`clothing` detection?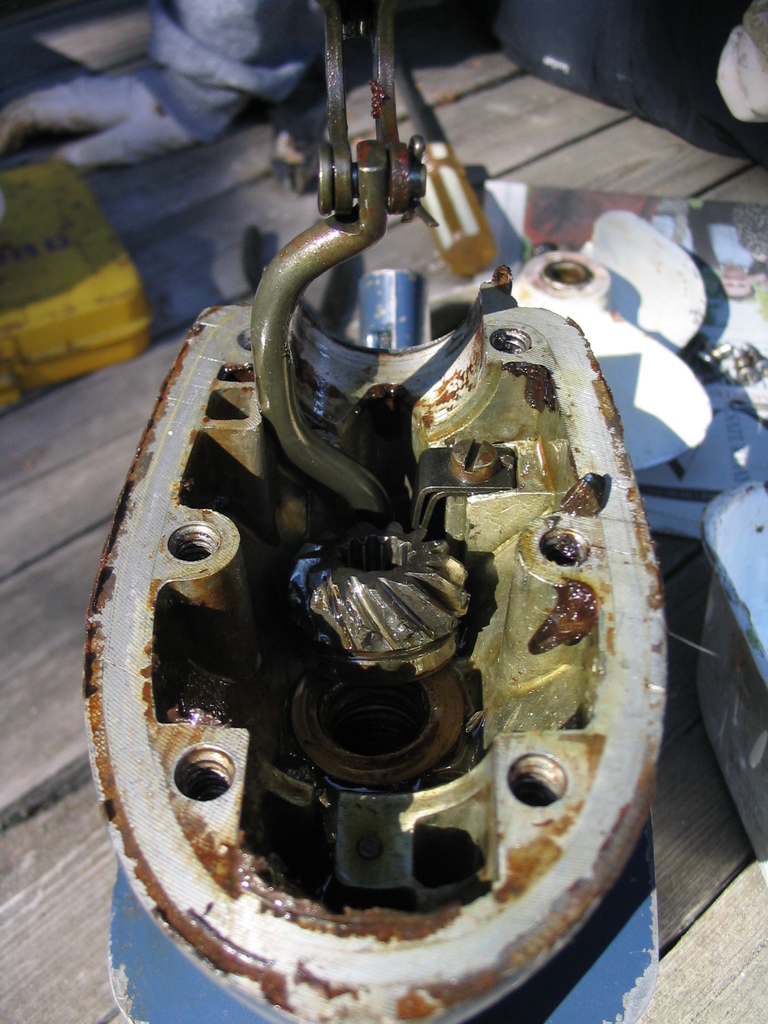
{"x1": 145, "y1": 0, "x2": 338, "y2": 142}
